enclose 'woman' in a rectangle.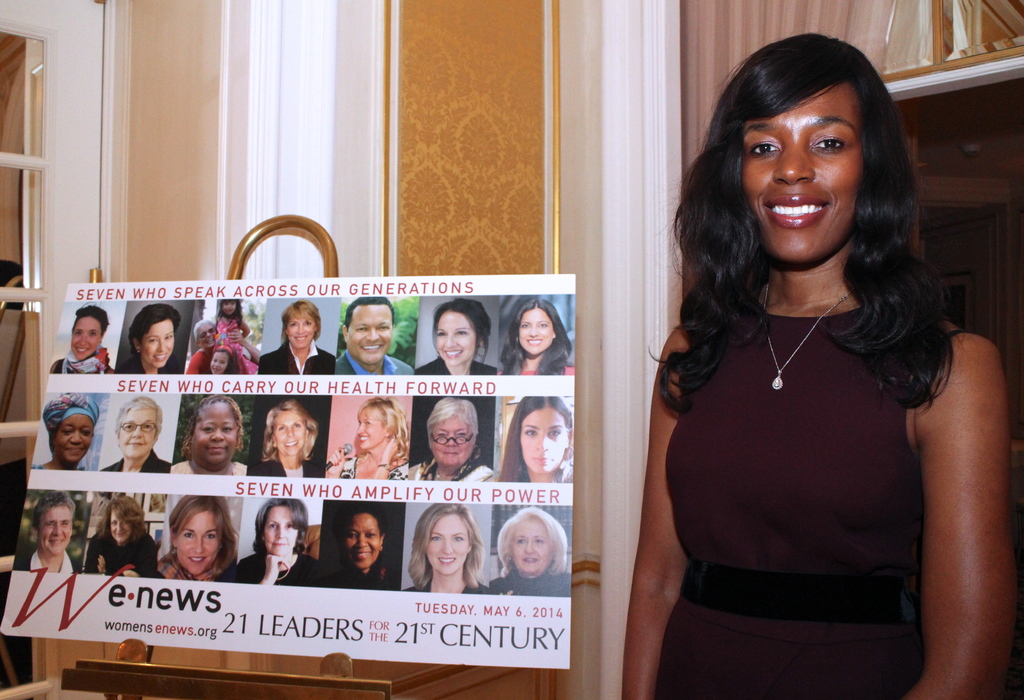
Rect(330, 507, 404, 589).
